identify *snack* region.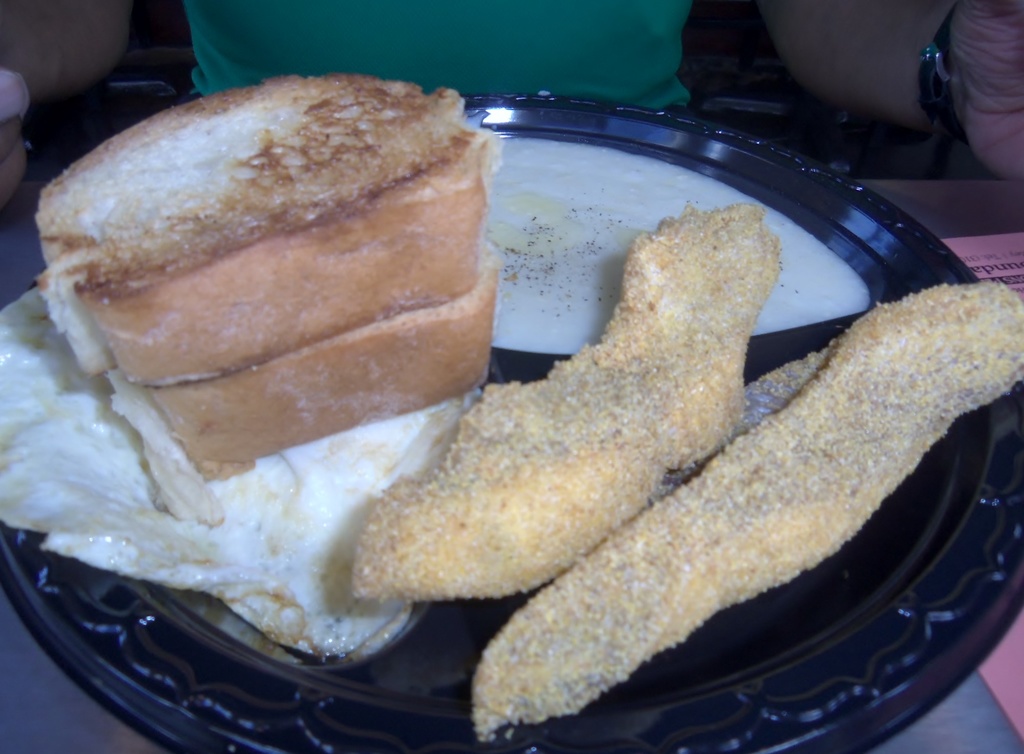
Region: (x1=35, y1=65, x2=497, y2=479).
